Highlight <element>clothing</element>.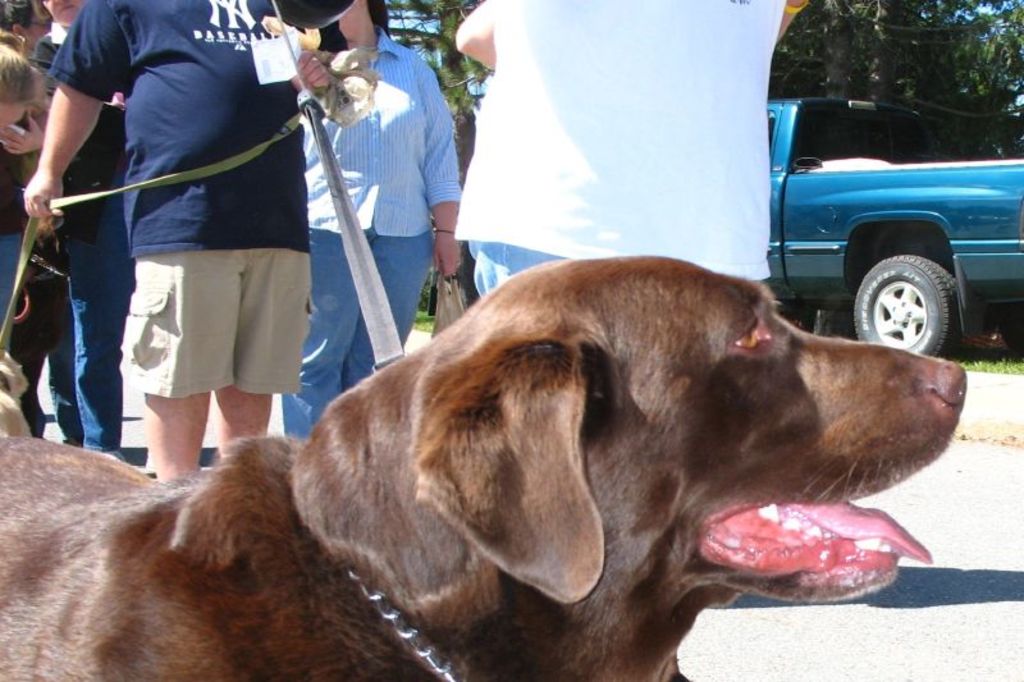
Highlighted region: select_region(0, 133, 31, 308).
